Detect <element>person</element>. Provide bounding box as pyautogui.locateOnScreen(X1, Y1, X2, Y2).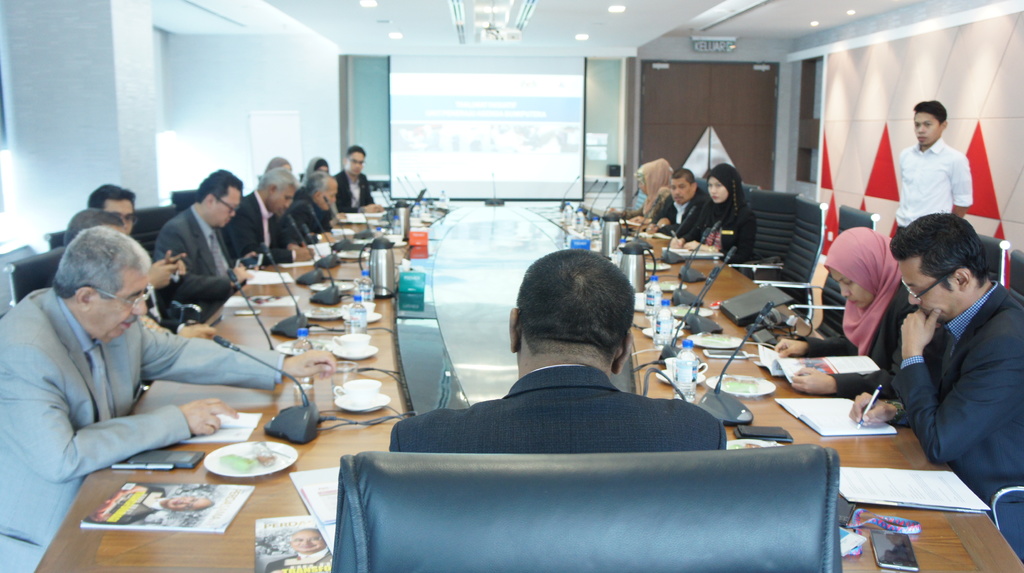
pyautogui.locateOnScreen(156, 159, 251, 322).
